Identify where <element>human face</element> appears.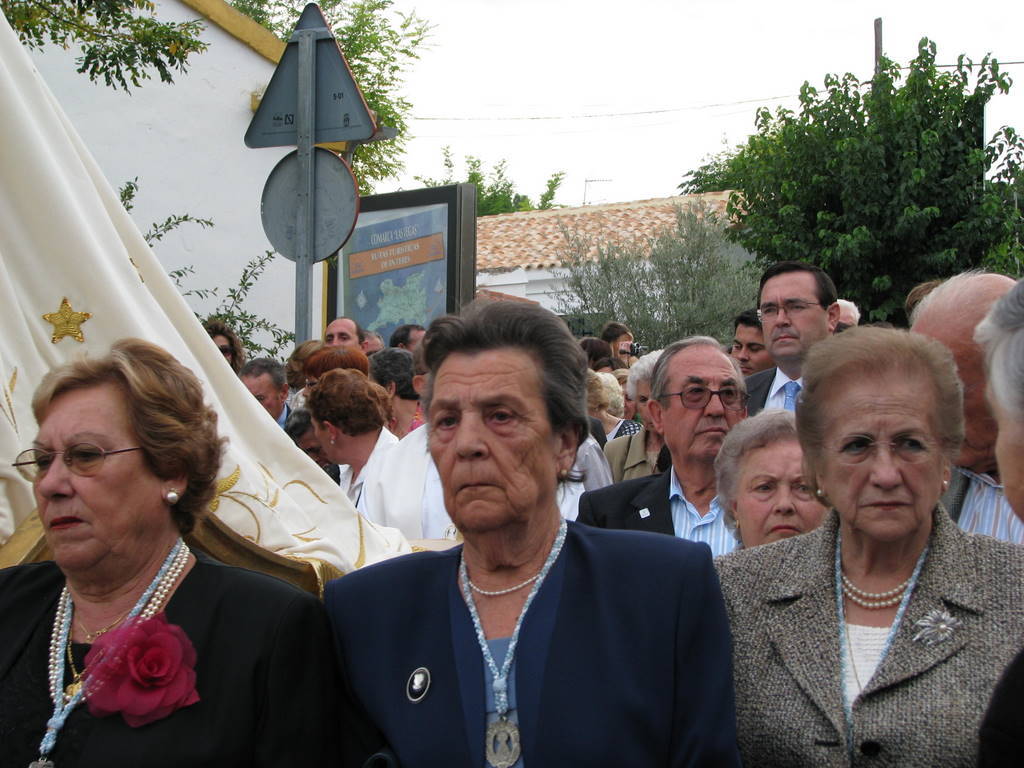
Appears at left=302, top=374, right=319, bottom=404.
